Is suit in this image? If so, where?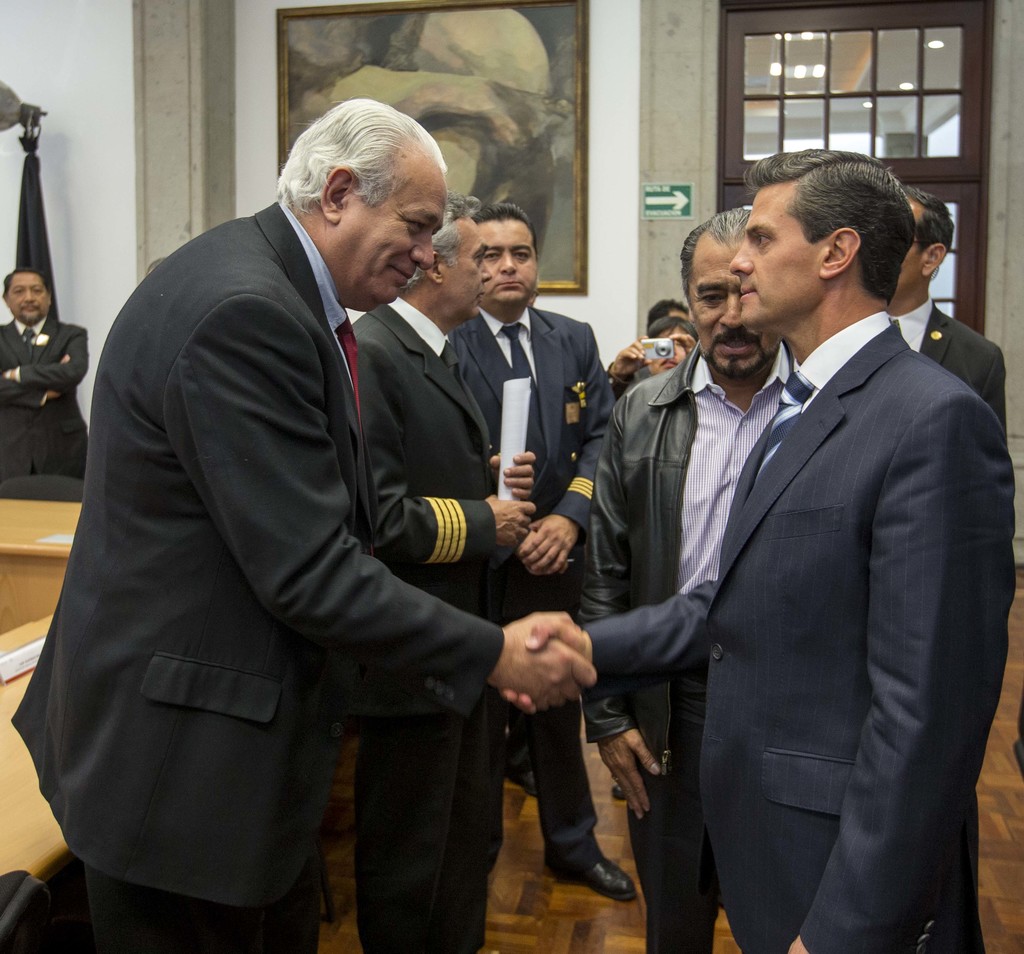
Yes, at <bbox>888, 294, 1002, 953</bbox>.
